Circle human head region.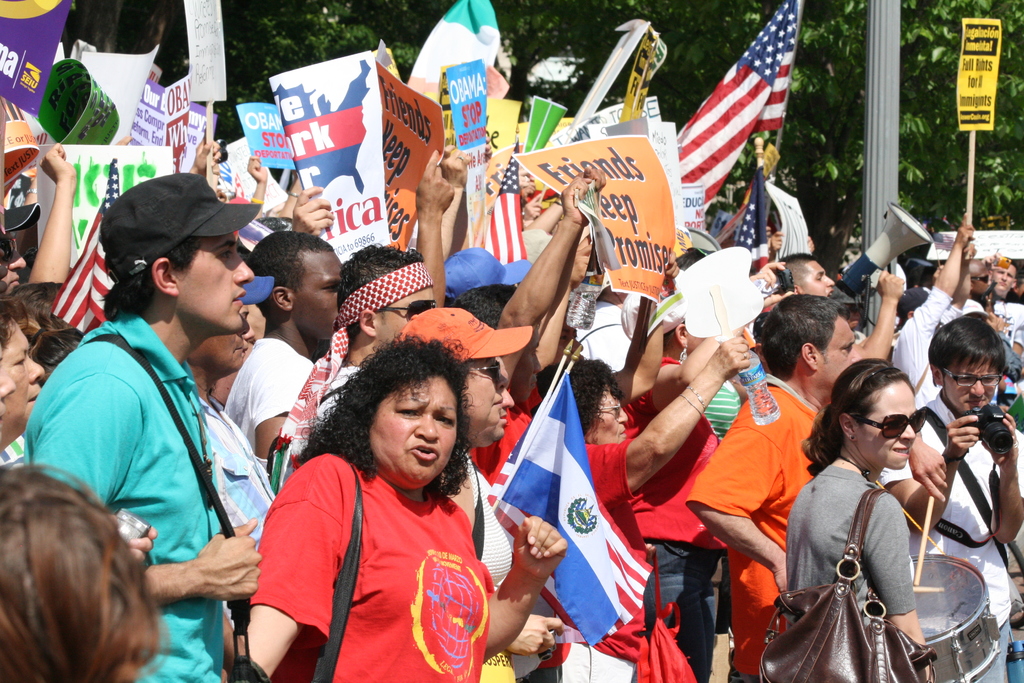
Region: region(240, 275, 273, 361).
